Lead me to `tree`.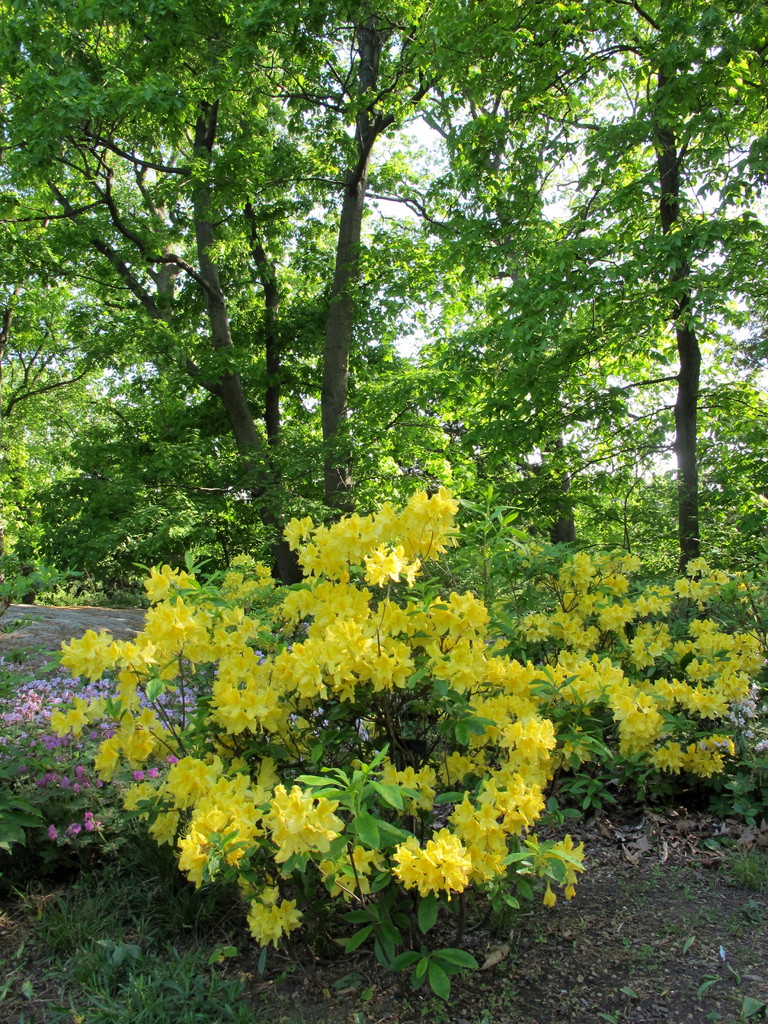
Lead to bbox(37, 450, 633, 931).
